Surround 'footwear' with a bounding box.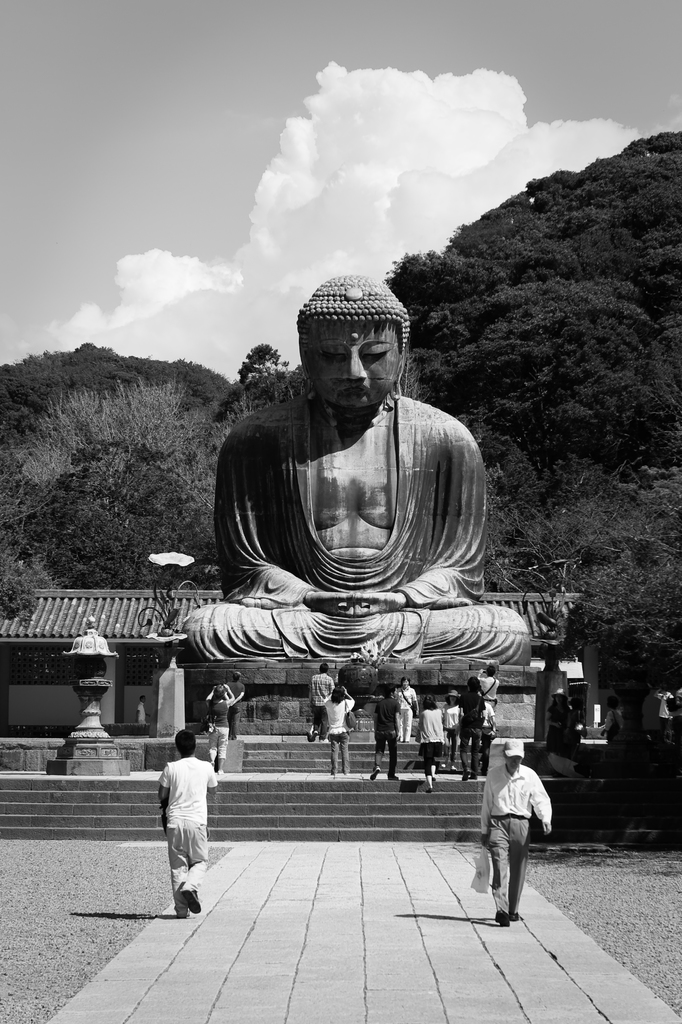
367/764/383/781.
